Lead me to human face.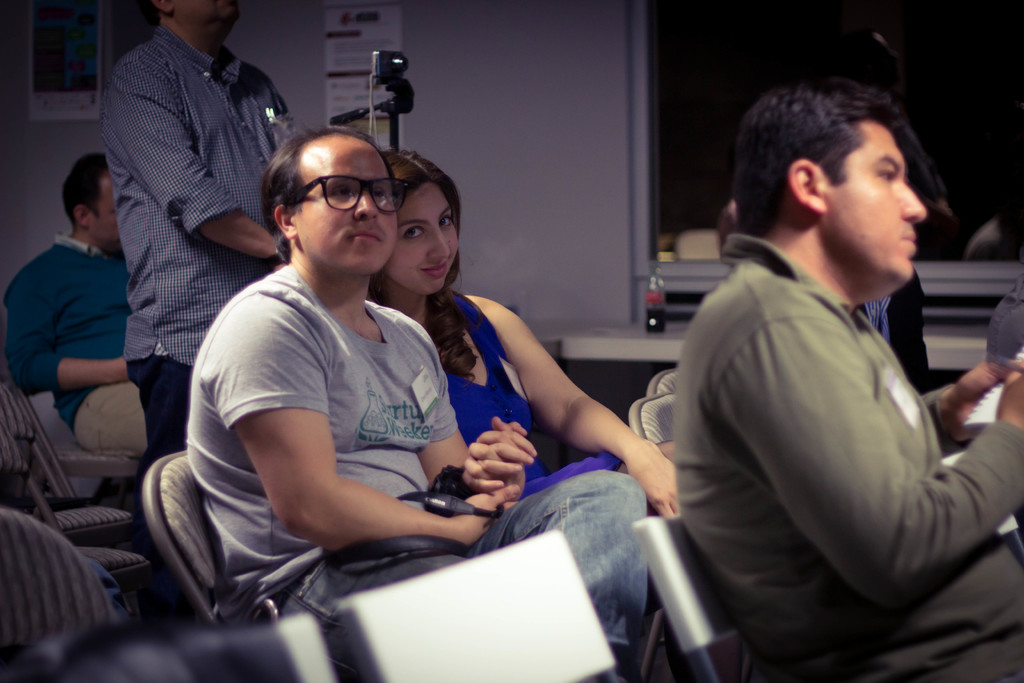
Lead to 297/138/399/276.
